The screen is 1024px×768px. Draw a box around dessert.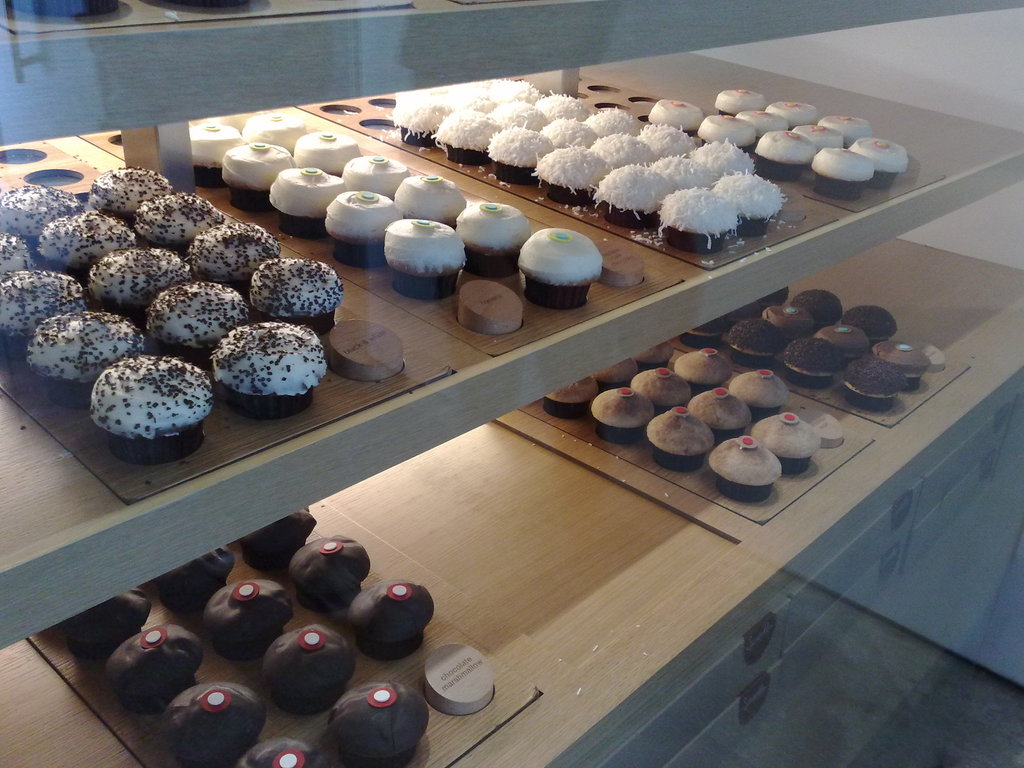
[x1=694, y1=386, x2=754, y2=439].
